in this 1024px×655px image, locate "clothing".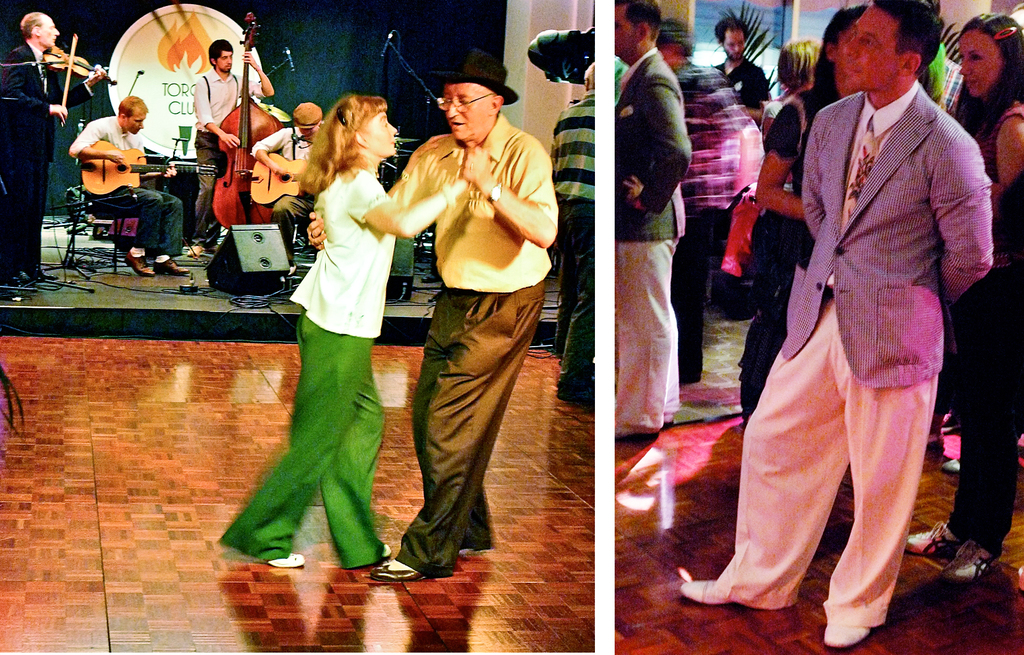
Bounding box: x1=707, y1=79, x2=988, y2=631.
